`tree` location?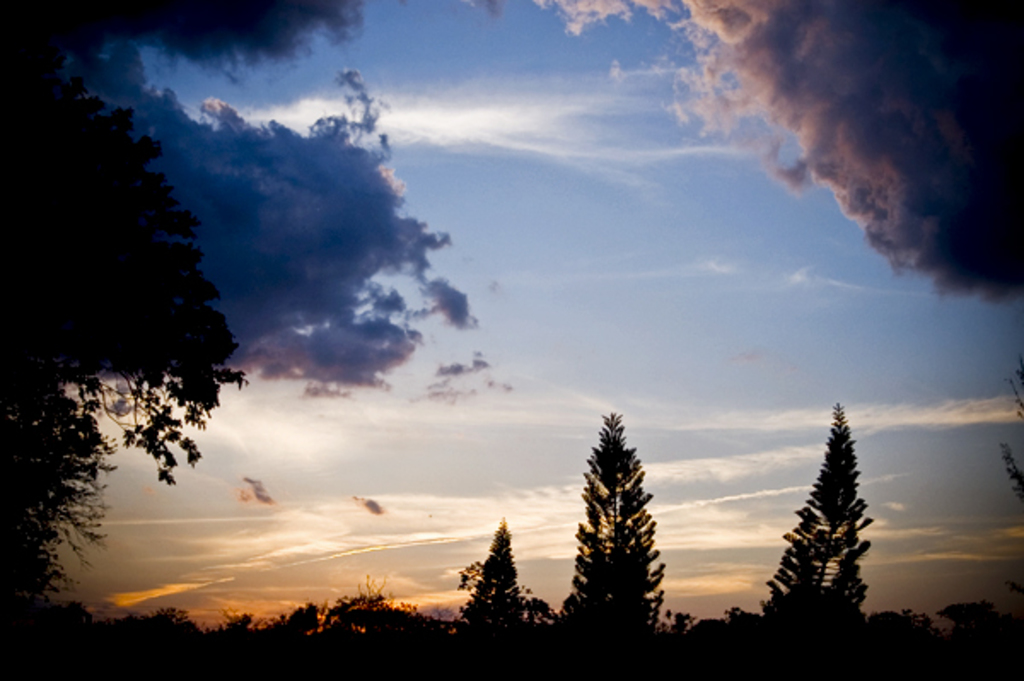
<region>457, 514, 526, 628</region>
